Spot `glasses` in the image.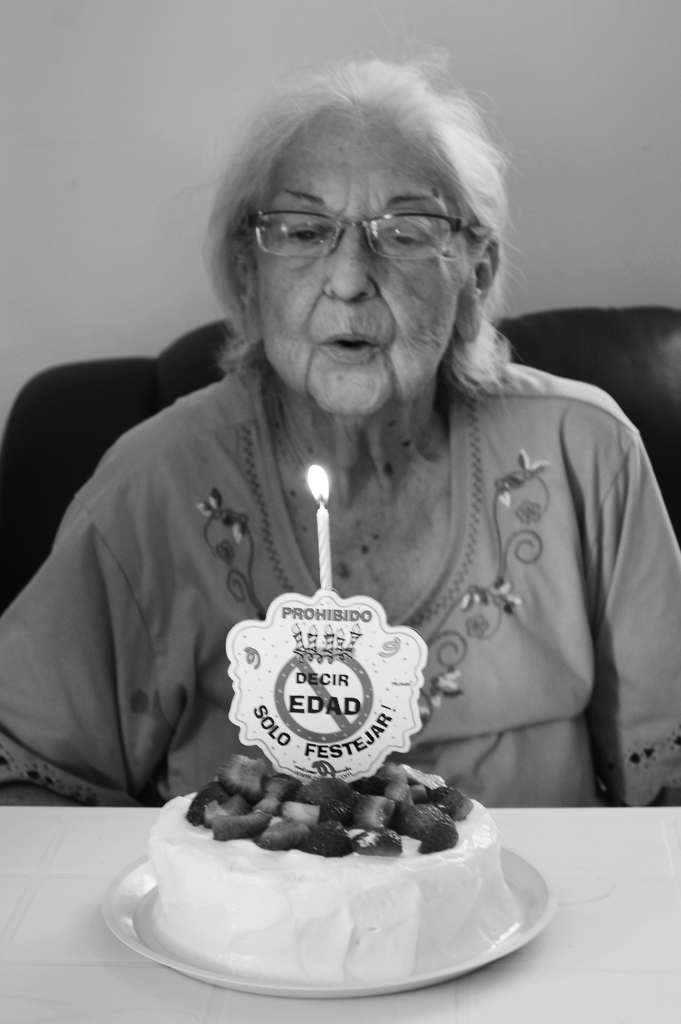
`glasses` found at [223, 177, 493, 272].
